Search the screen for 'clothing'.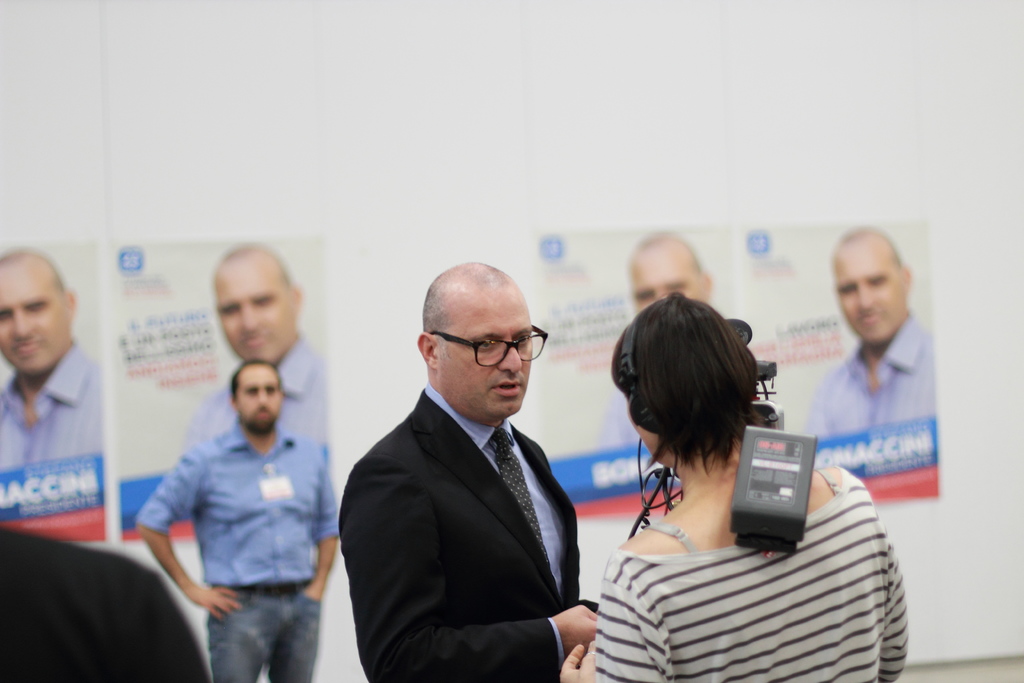
Found at rect(180, 338, 330, 453).
